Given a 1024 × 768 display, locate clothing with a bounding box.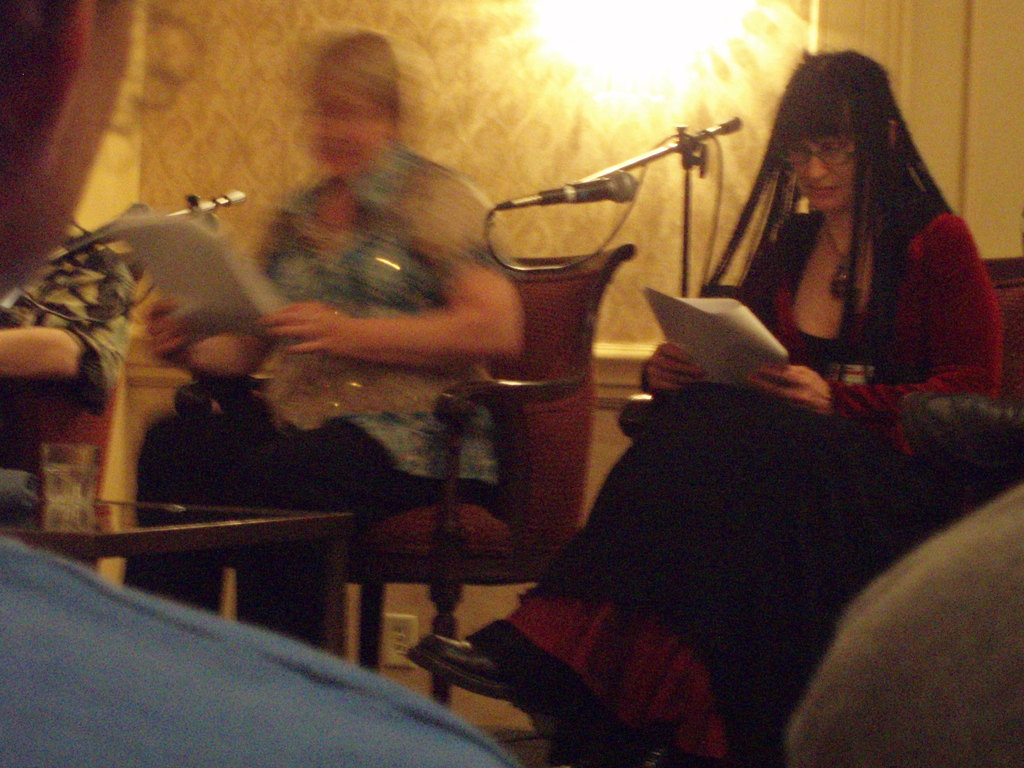
Located: l=449, t=280, r=980, b=758.
